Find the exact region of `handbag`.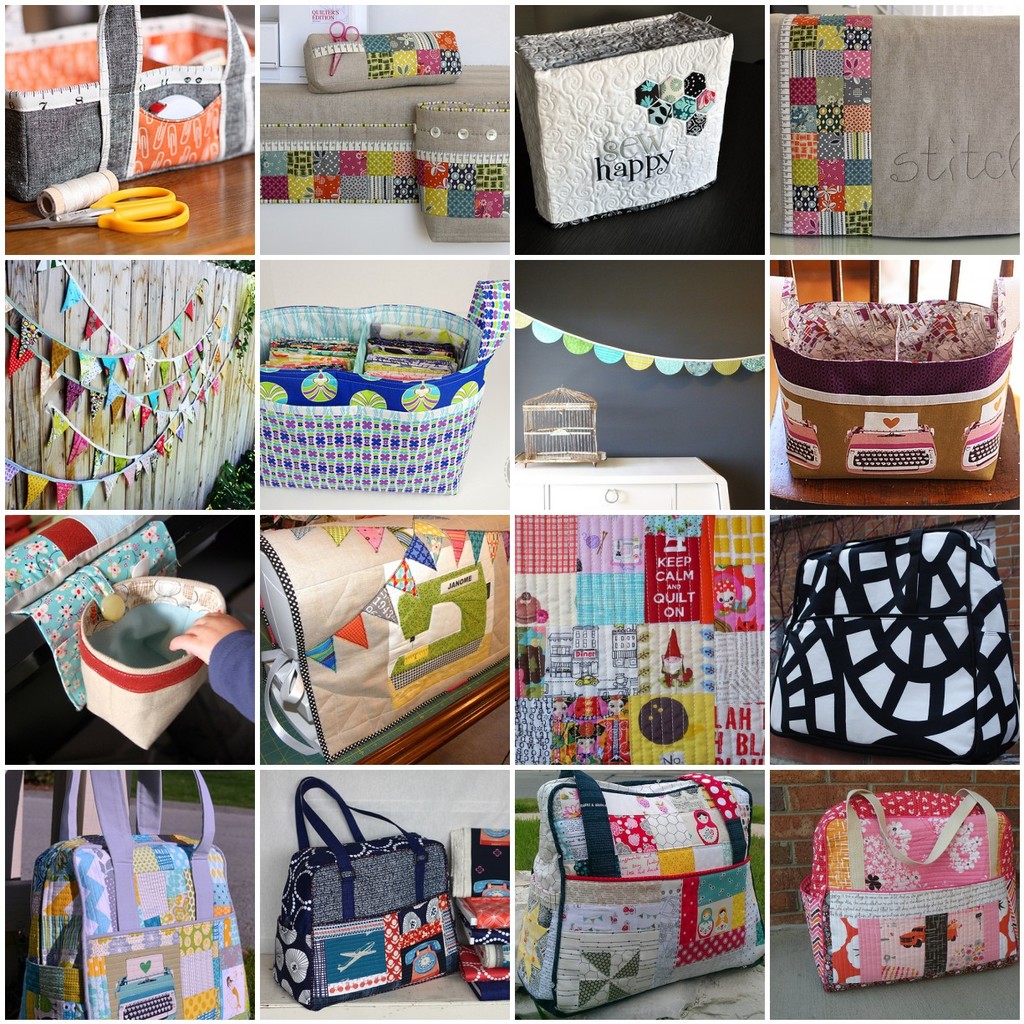
Exact region: box(769, 517, 1016, 766).
